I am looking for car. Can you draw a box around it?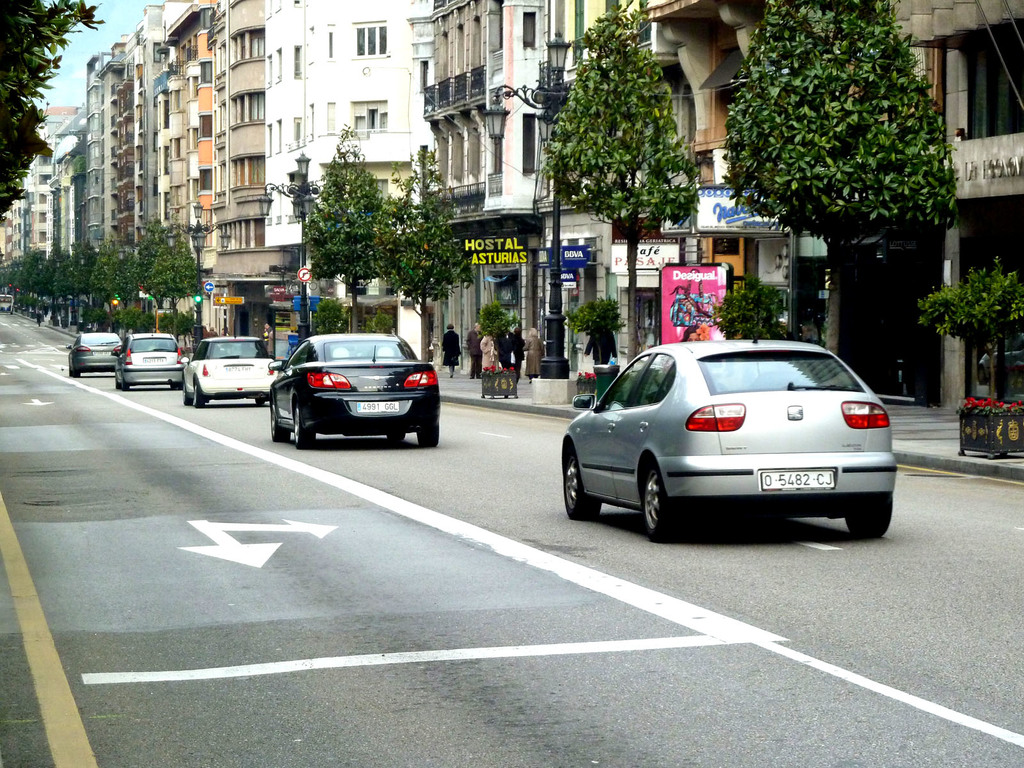
Sure, the bounding box is [269,332,439,449].
